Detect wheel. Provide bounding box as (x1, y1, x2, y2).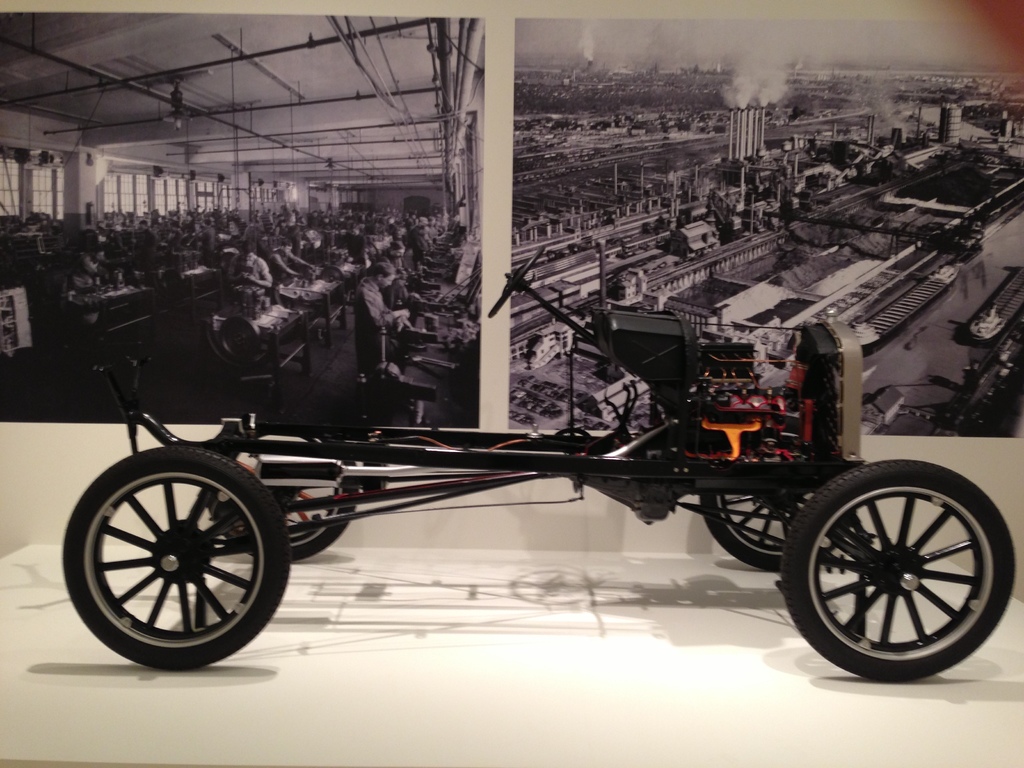
(201, 412, 366, 567).
